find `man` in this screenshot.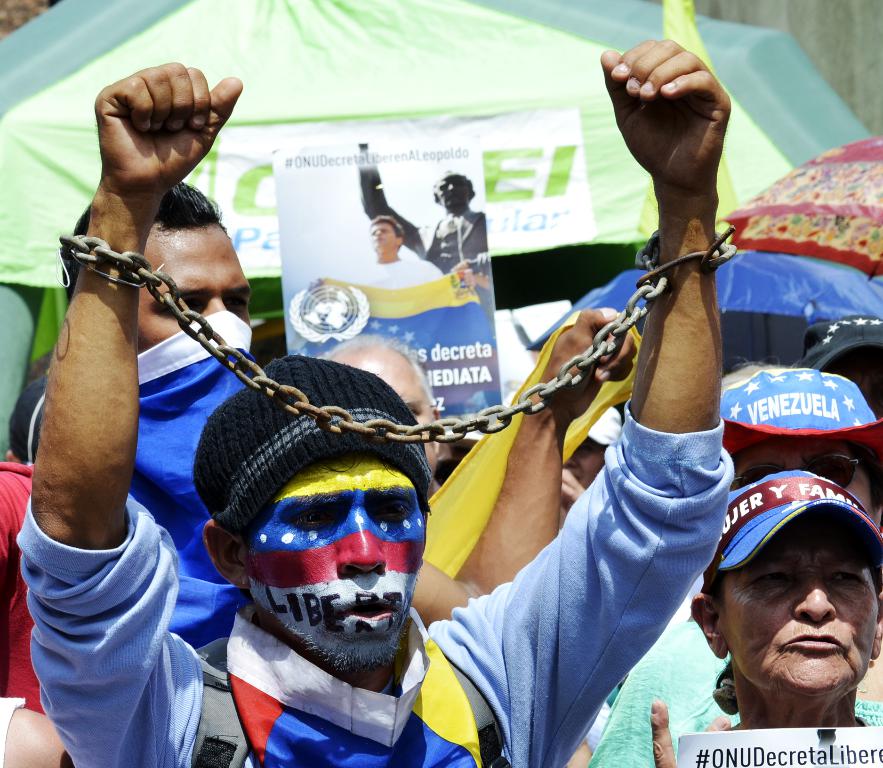
The bounding box for `man` is (318, 329, 449, 494).
